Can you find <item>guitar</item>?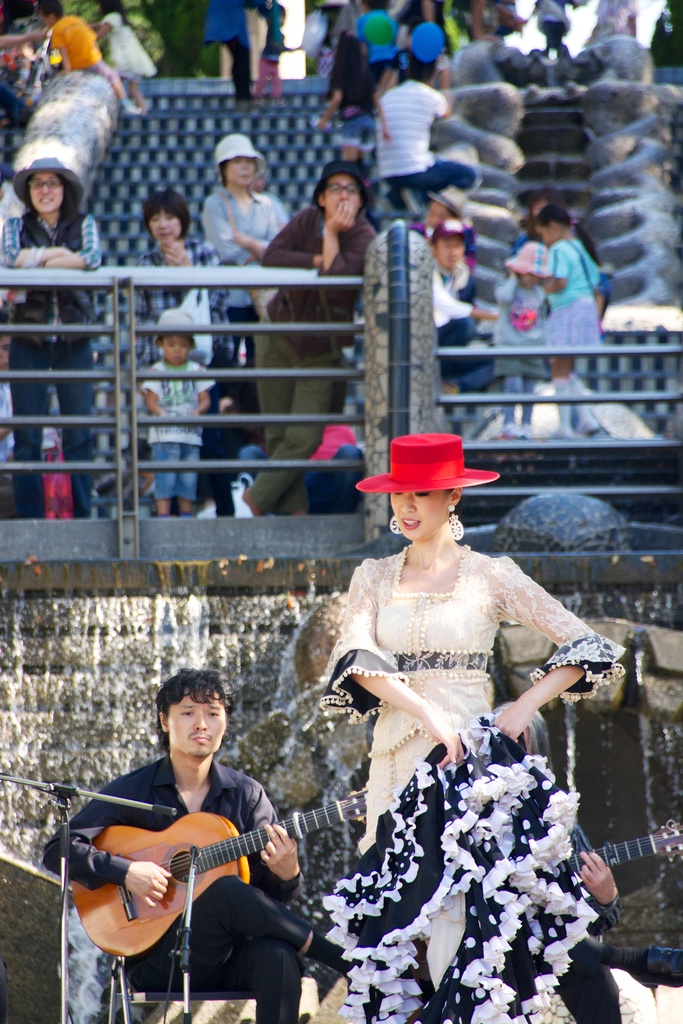
Yes, bounding box: [564, 811, 682, 883].
